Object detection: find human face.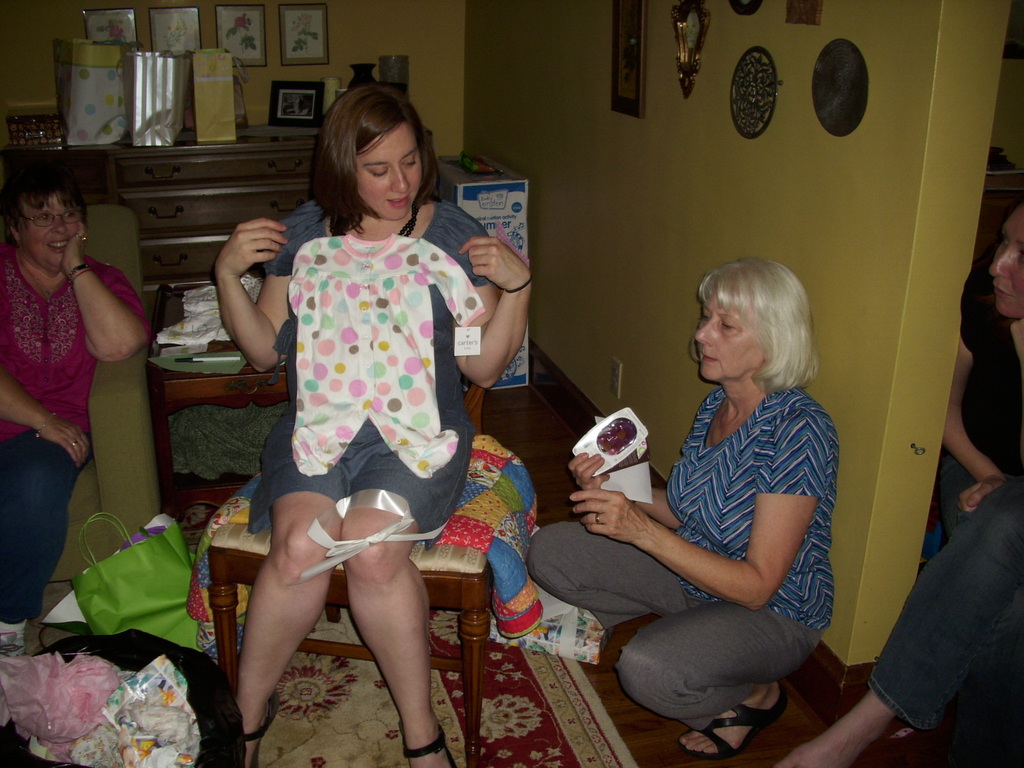
(x1=687, y1=292, x2=767, y2=389).
